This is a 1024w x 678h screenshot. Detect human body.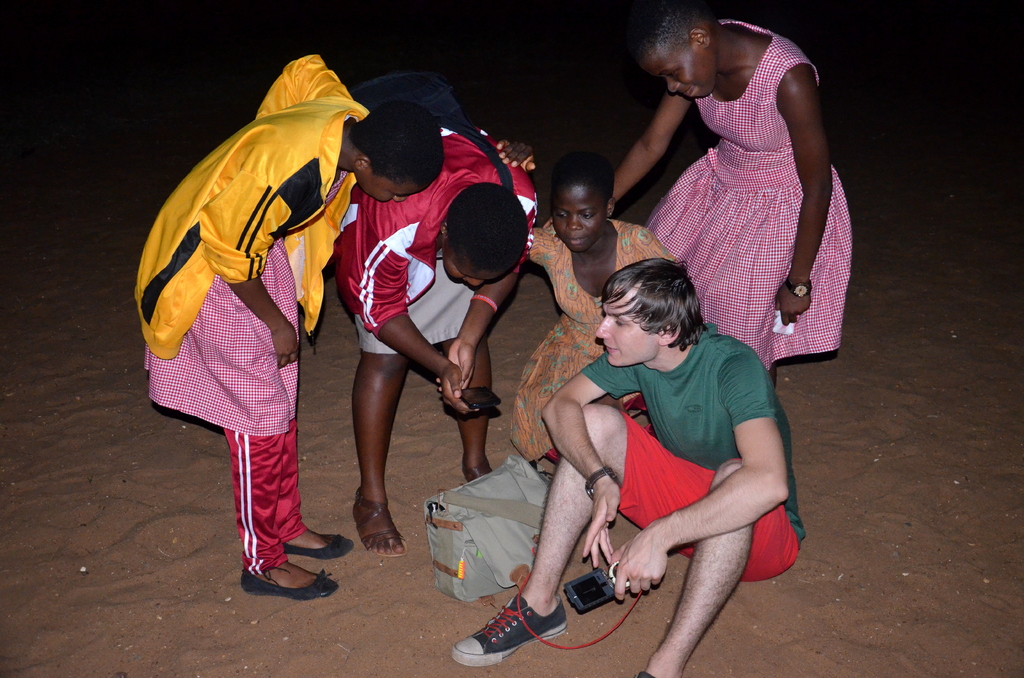
(447, 254, 808, 677).
